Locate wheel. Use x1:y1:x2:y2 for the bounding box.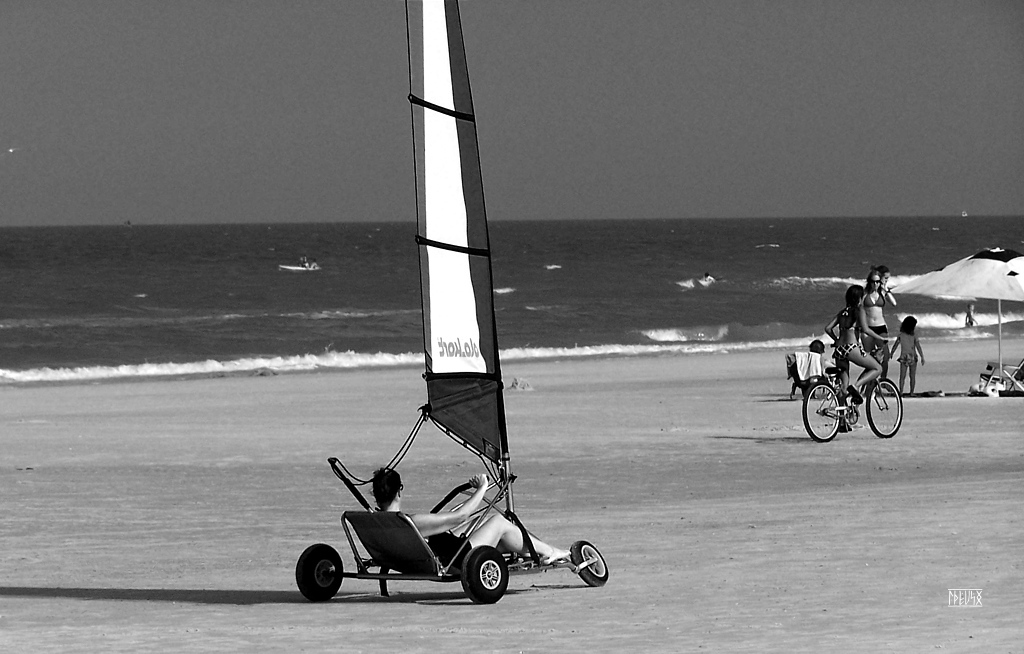
458:545:514:599.
